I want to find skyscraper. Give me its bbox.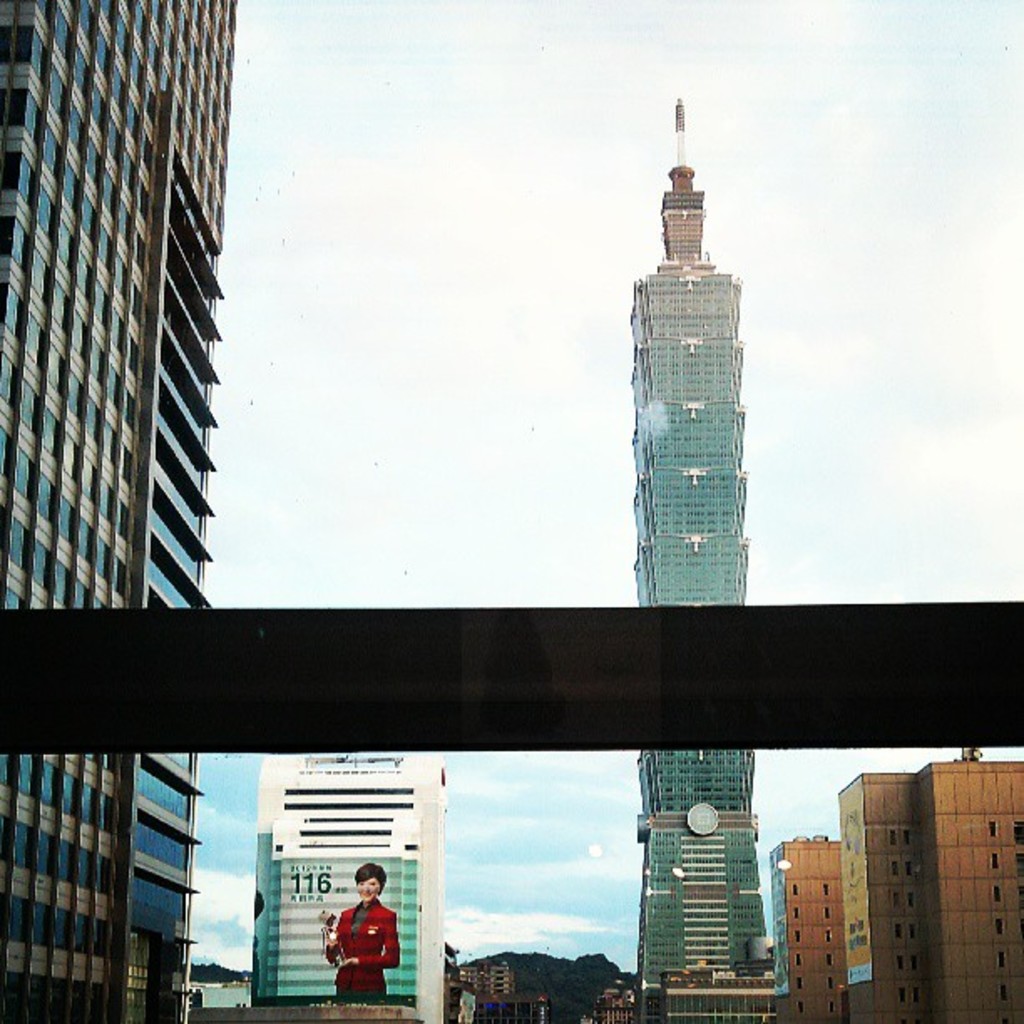
box=[914, 743, 1022, 1022].
